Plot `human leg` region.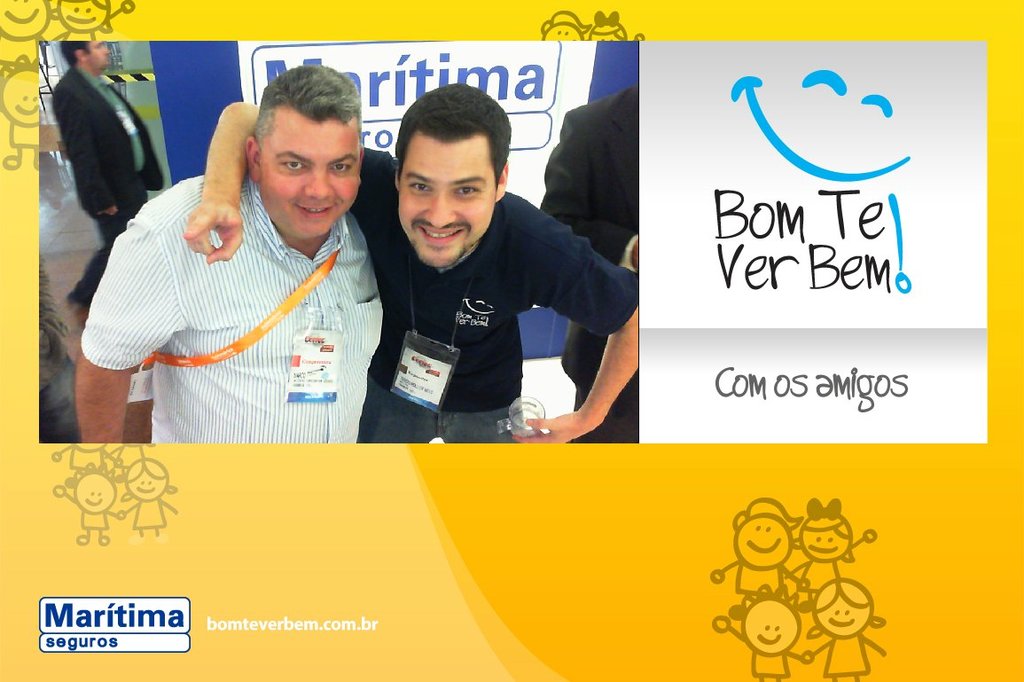
Plotted at 51, 197, 148, 338.
